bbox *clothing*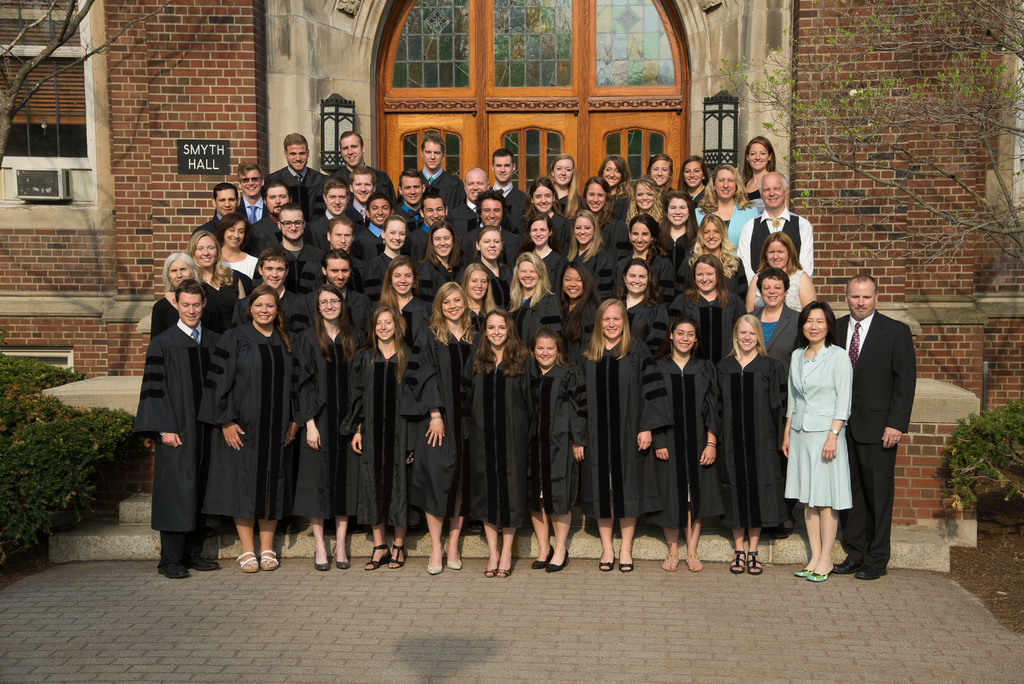
351 222 378 245
